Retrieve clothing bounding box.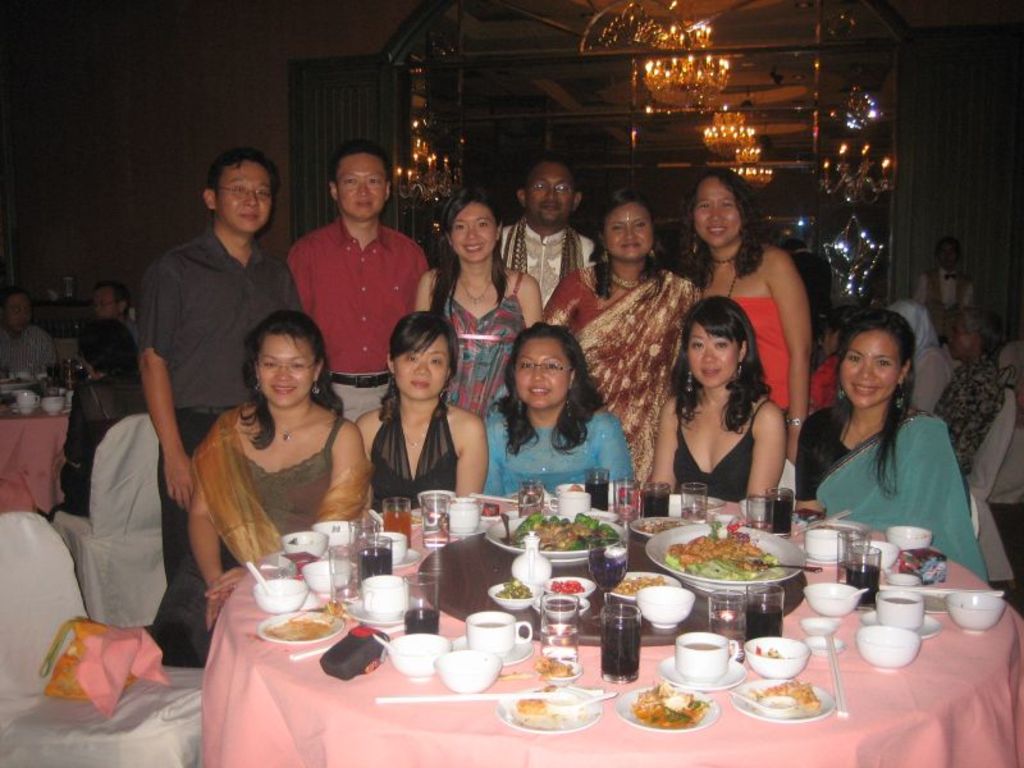
Bounding box: (left=800, top=402, right=992, bottom=598).
